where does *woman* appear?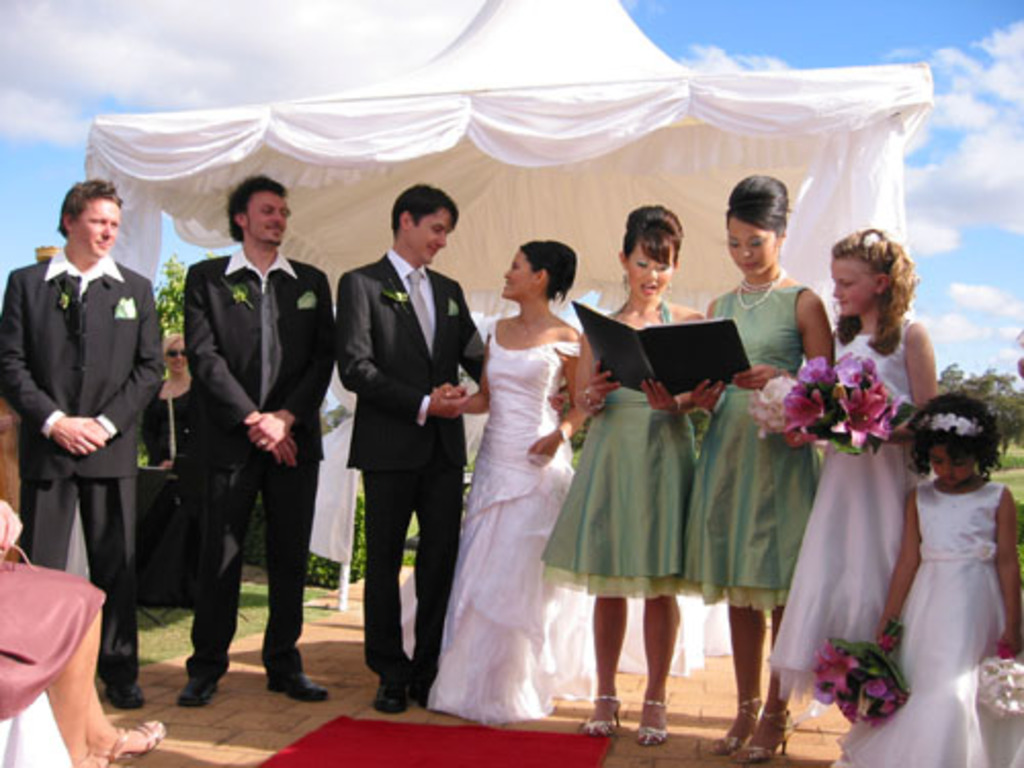
Appears at 133 332 211 618.
